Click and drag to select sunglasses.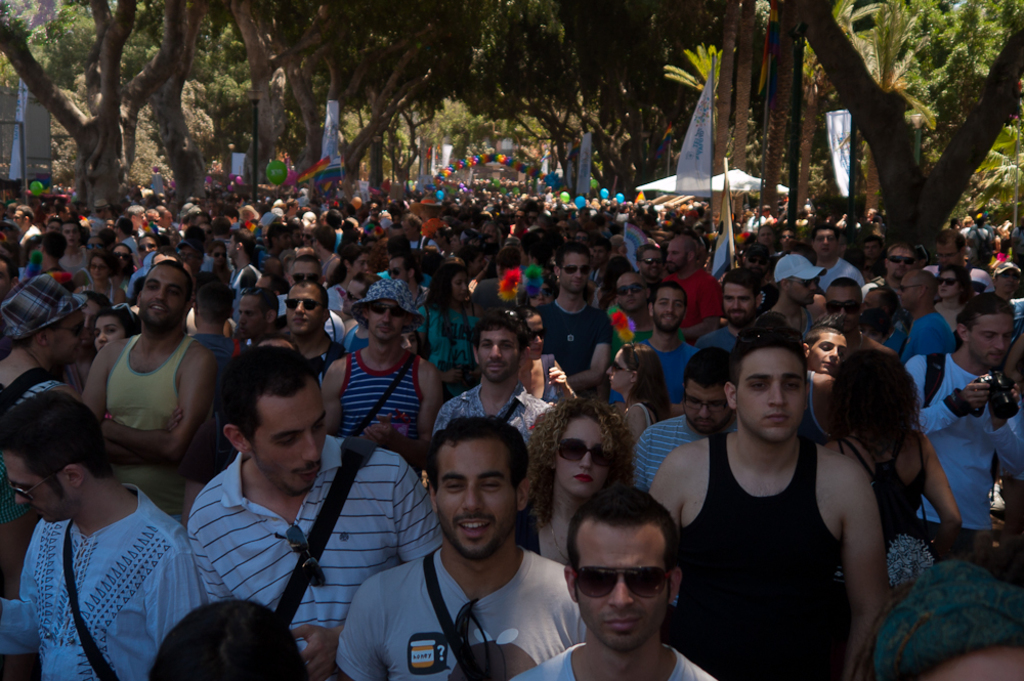
Selection: (left=455, top=607, right=487, bottom=680).
